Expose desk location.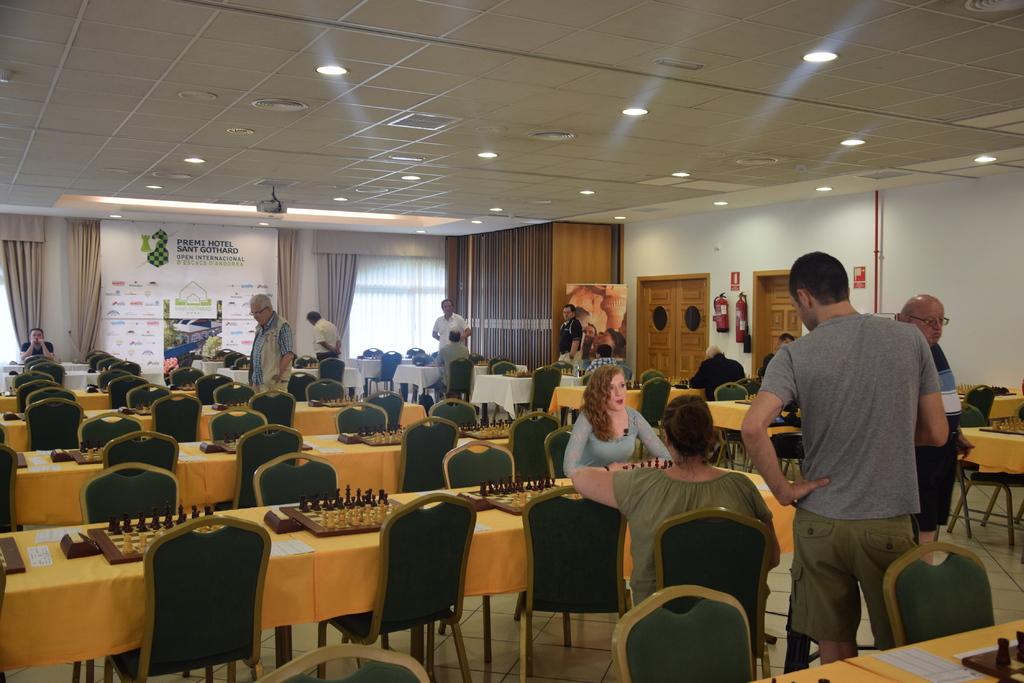
Exposed at (765, 624, 1020, 682).
